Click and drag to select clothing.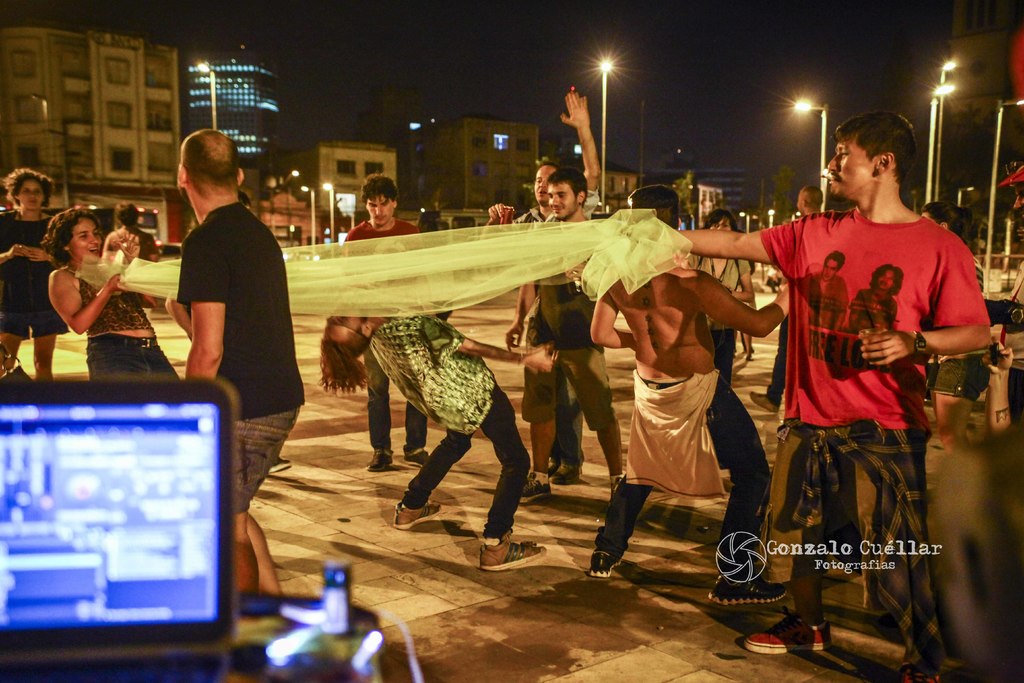
Selection: (left=924, top=254, right=993, bottom=398).
